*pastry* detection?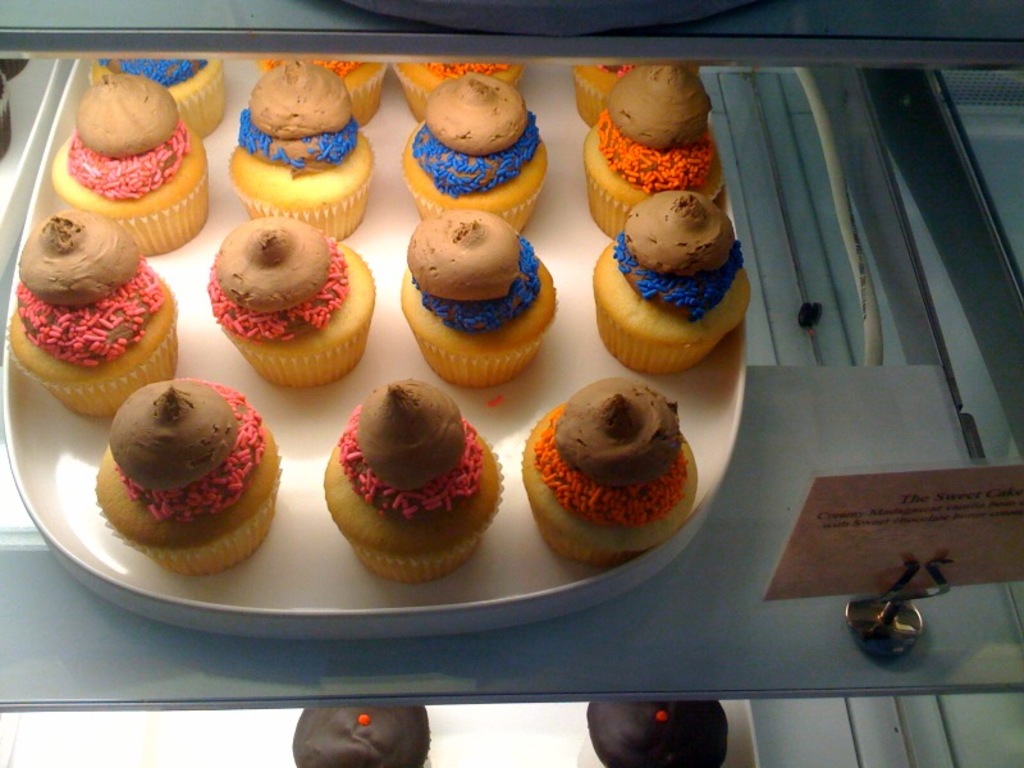
x1=586, y1=699, x2=722, y2=767
